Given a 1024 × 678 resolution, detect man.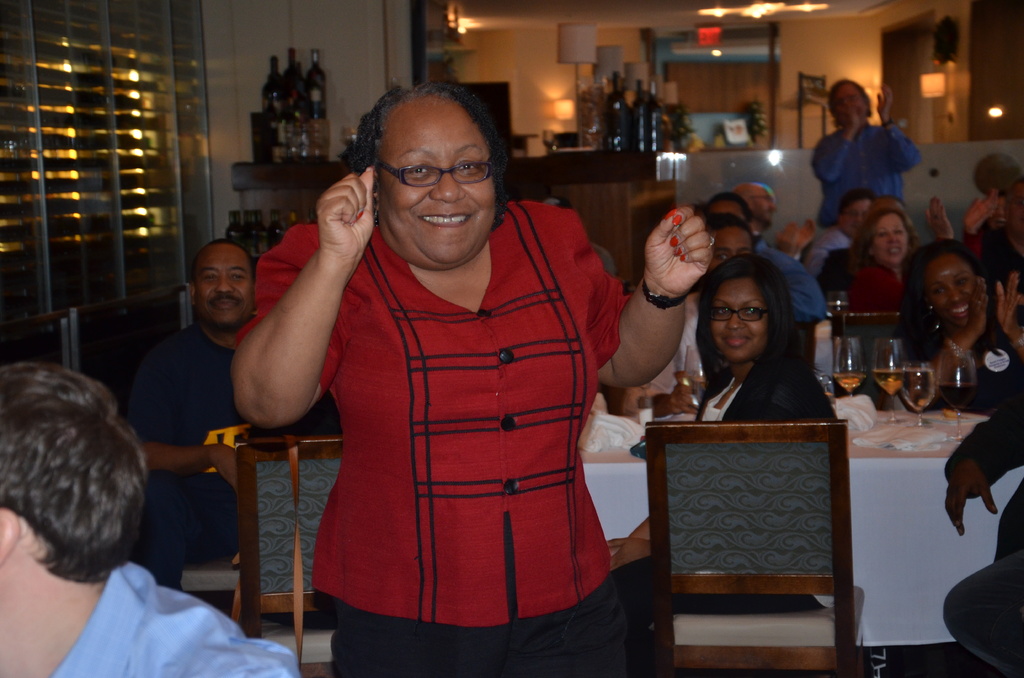
BBox(117, 239, 344, 591).
